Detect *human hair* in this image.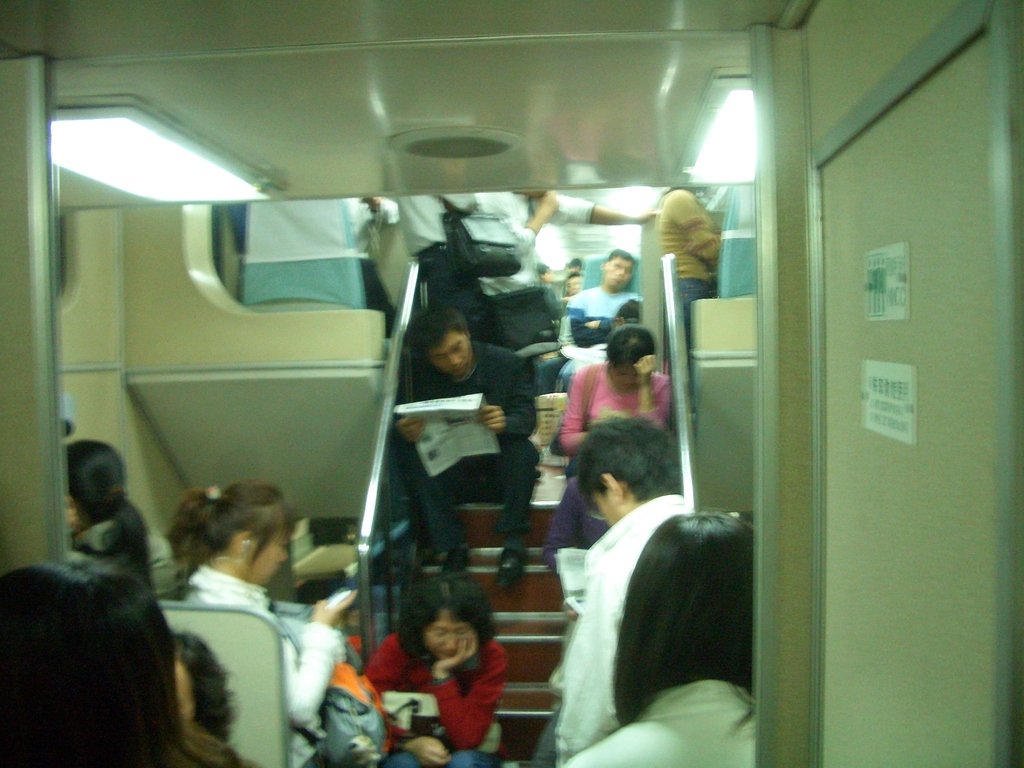
Detection: [x1=578, y1=415, x2=681, y2=499].
